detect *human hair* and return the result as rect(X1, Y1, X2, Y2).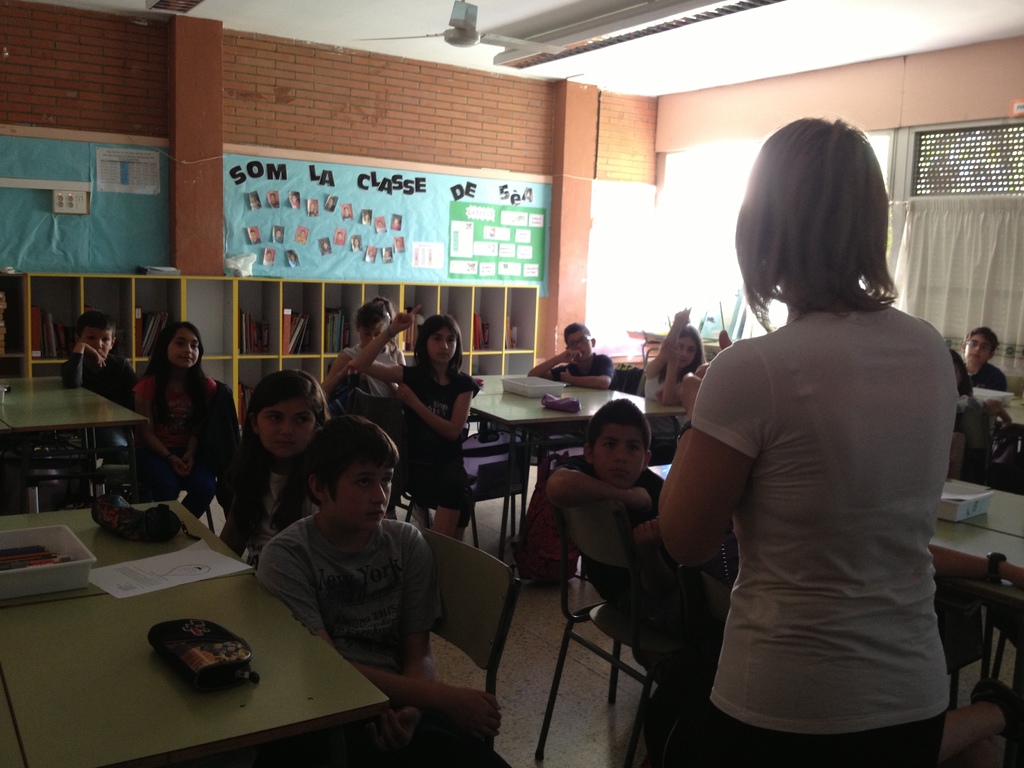
rect(305, 413, 399, 512).
